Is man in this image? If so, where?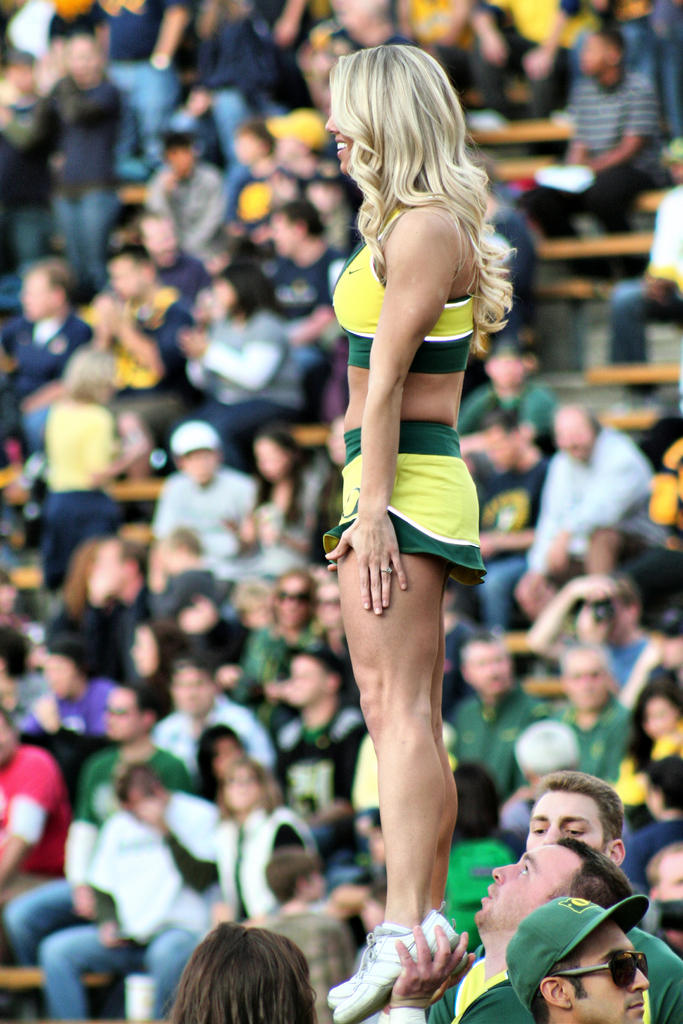
Yes, at [left=0, top=697, right=70, bottom=896].
